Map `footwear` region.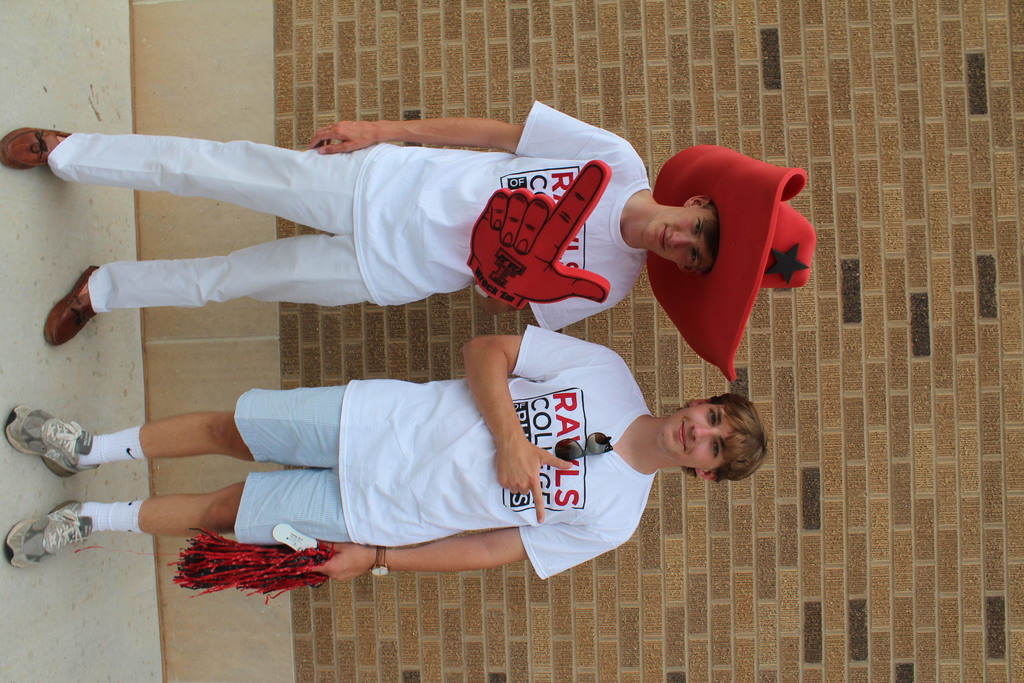
Mapped to 3/404/99/477.
